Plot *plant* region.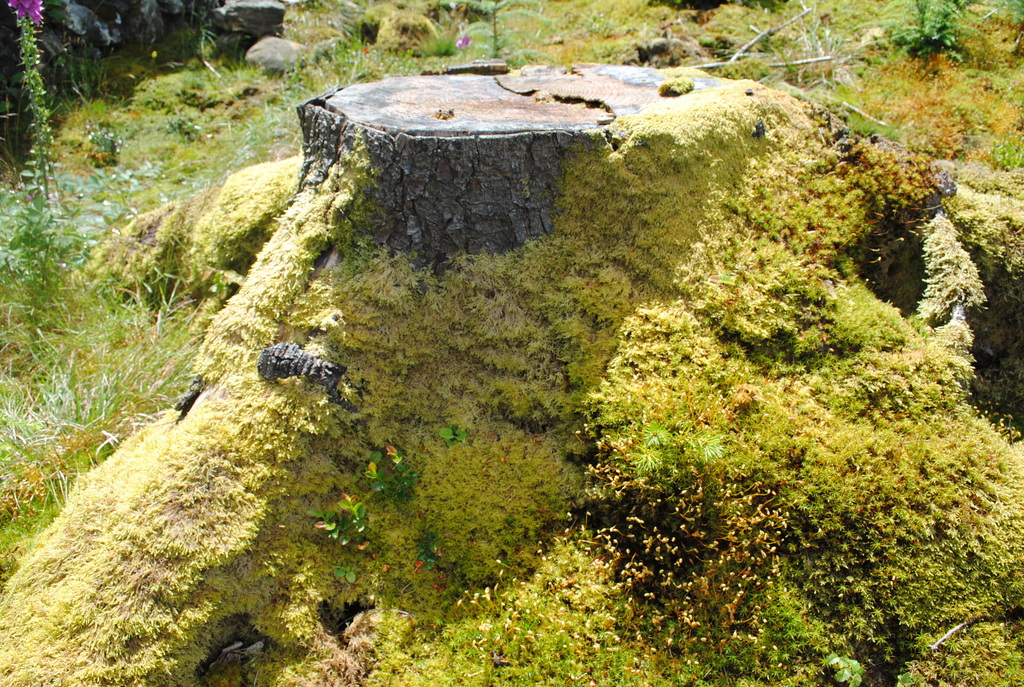
Plotted at [579, 402, 796, 659].
